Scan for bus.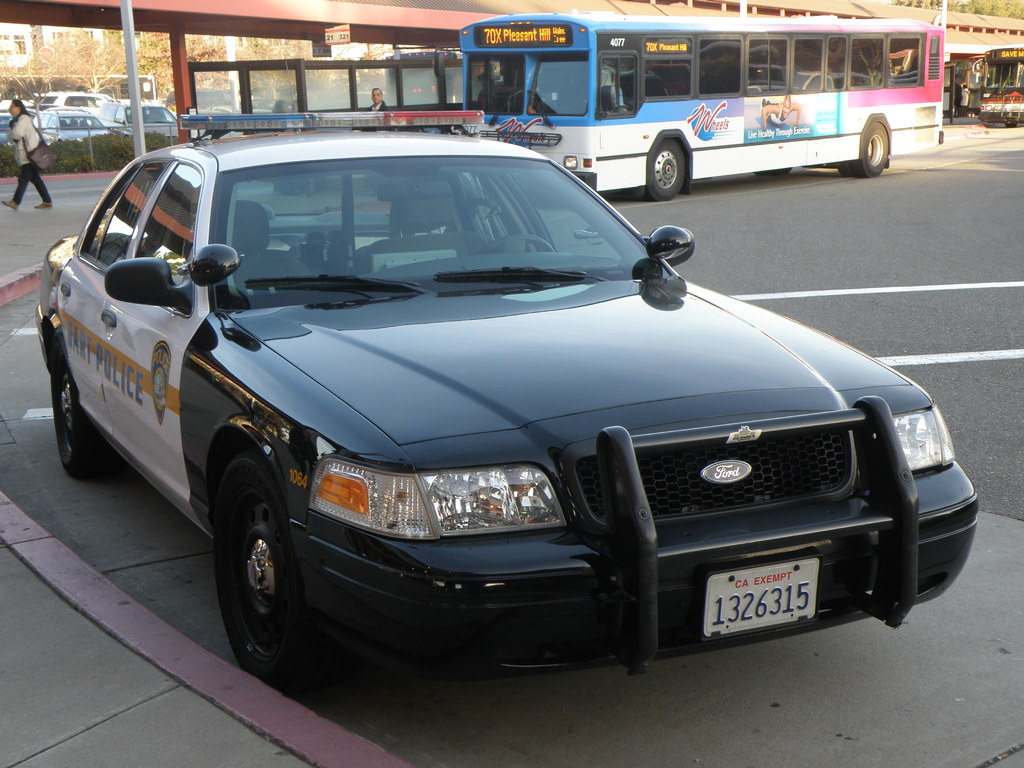
Scan result: (456, 6, 943, 200).
